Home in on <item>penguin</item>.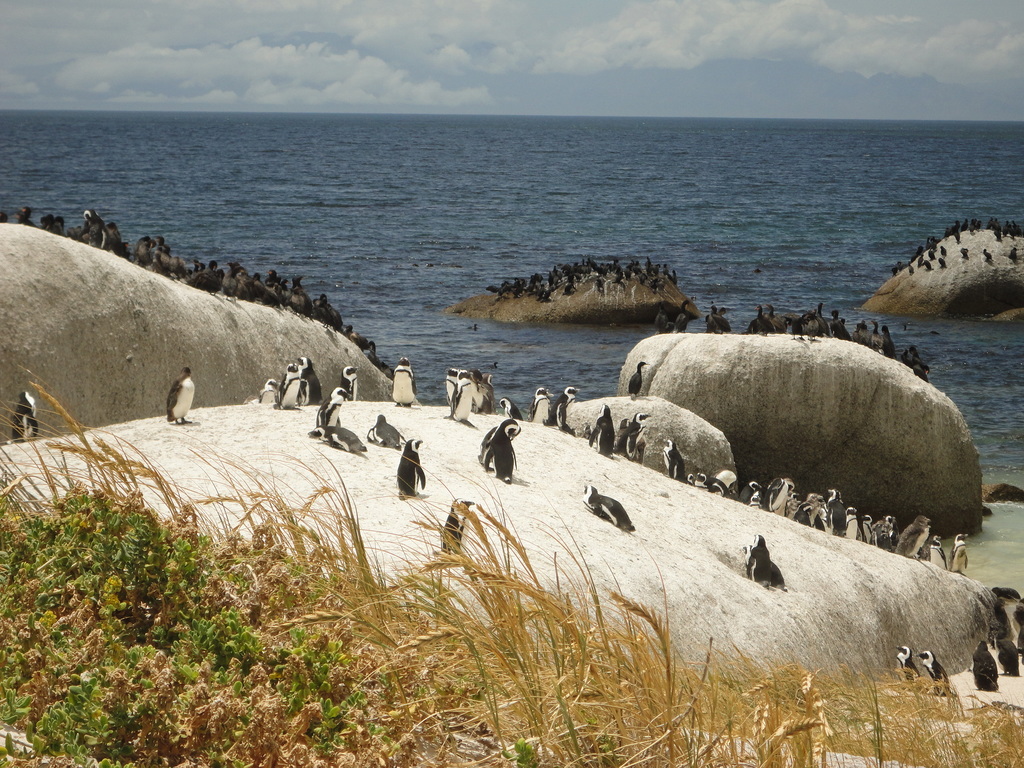
Homed in at 303 425 369 452.
